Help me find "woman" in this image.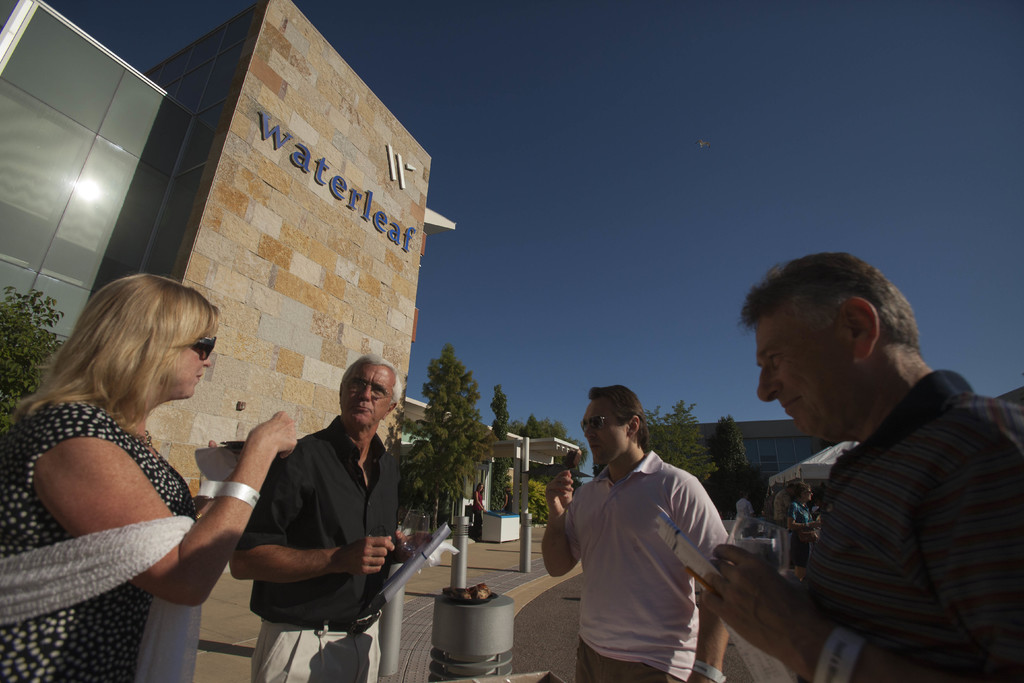
Found it: BBox(787, 483, 821, 588).
